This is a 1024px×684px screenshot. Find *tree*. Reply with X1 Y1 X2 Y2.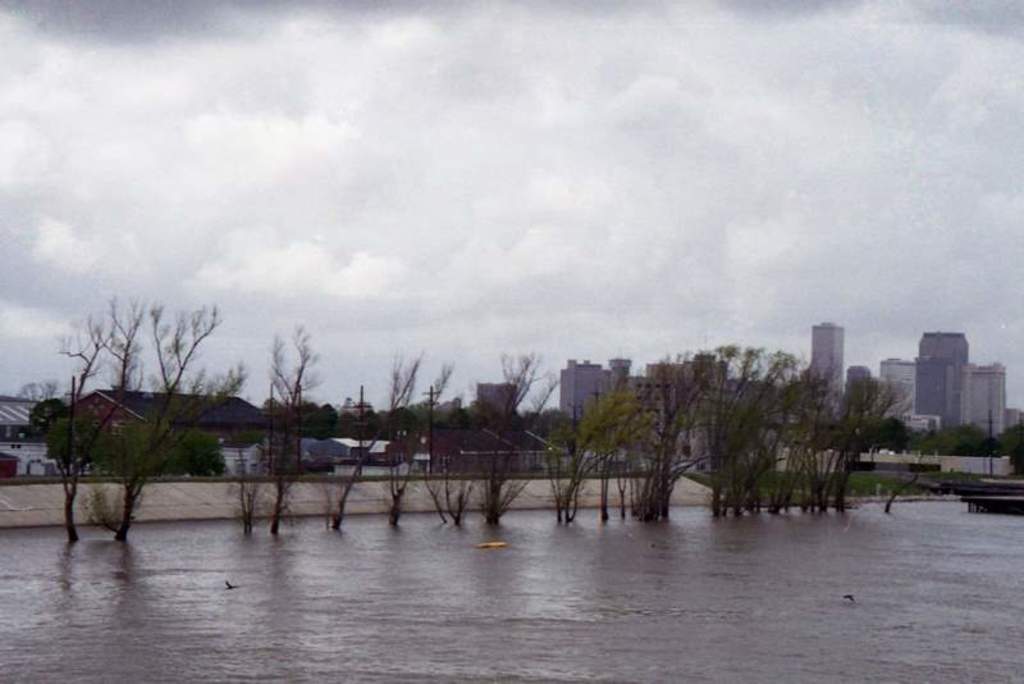
436 347 532 517.
